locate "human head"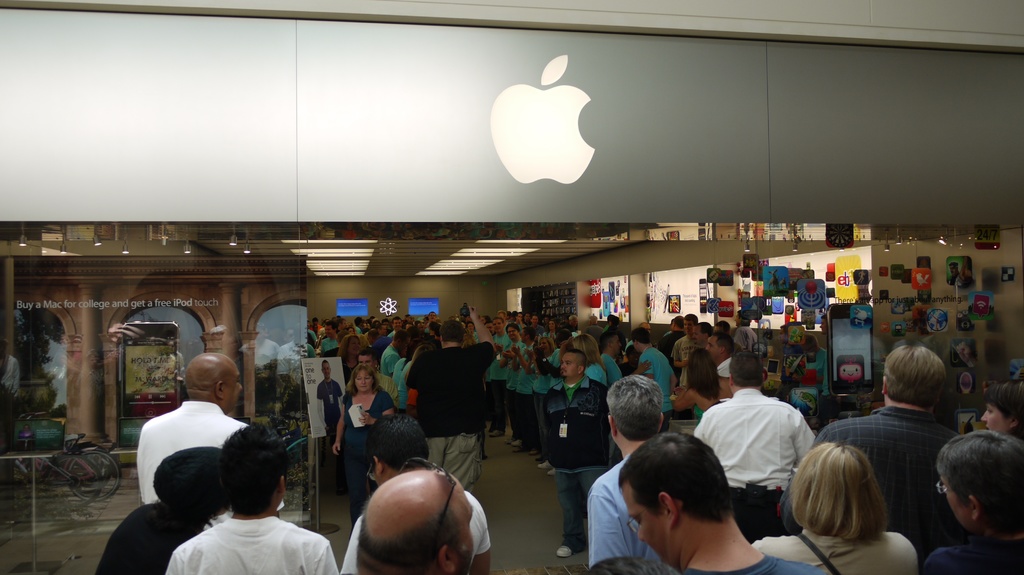
pyautogui.locateOnScreen(323, 319, 335, 337)
